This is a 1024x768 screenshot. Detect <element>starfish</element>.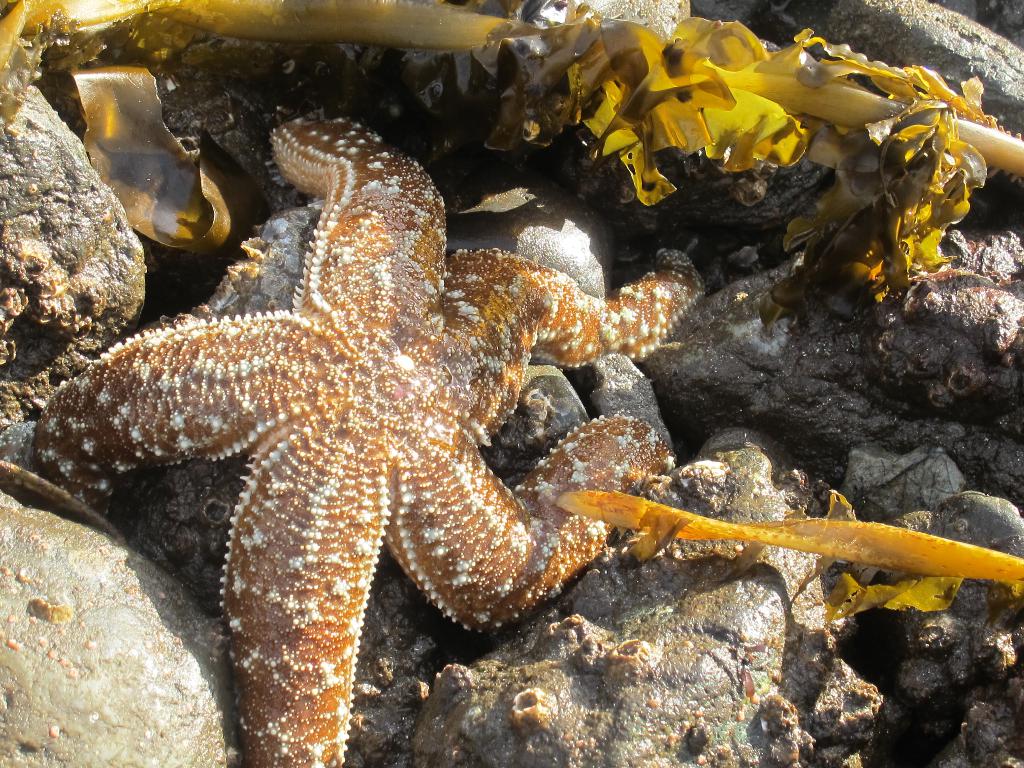
detection(0, 109, 710, 767).
